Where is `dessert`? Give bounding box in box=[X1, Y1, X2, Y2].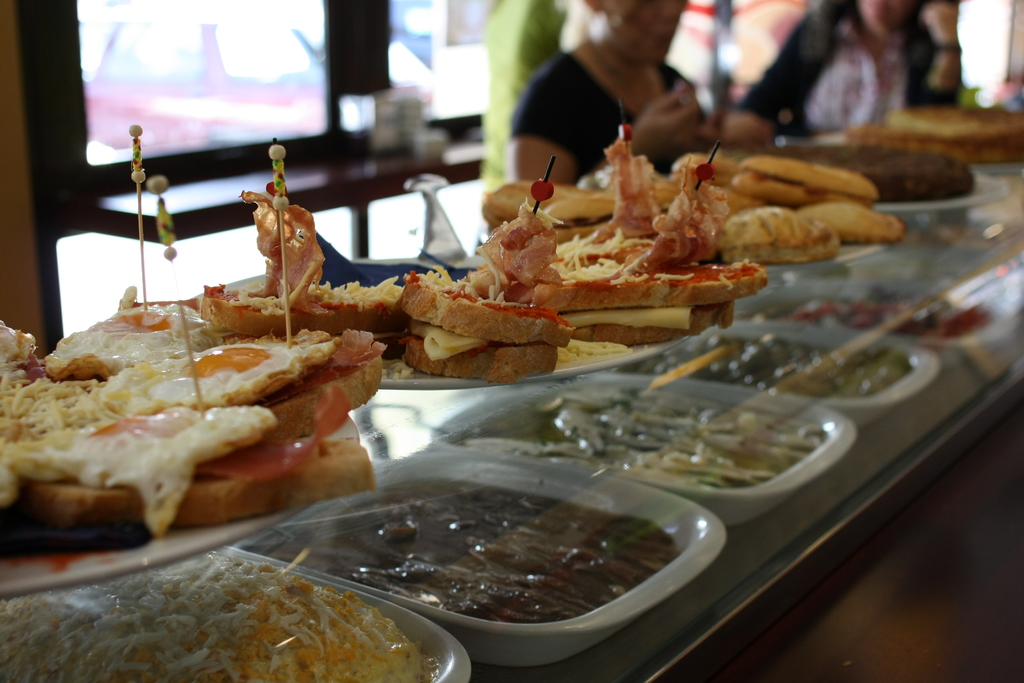
box=[31, 533, 449, 675].
